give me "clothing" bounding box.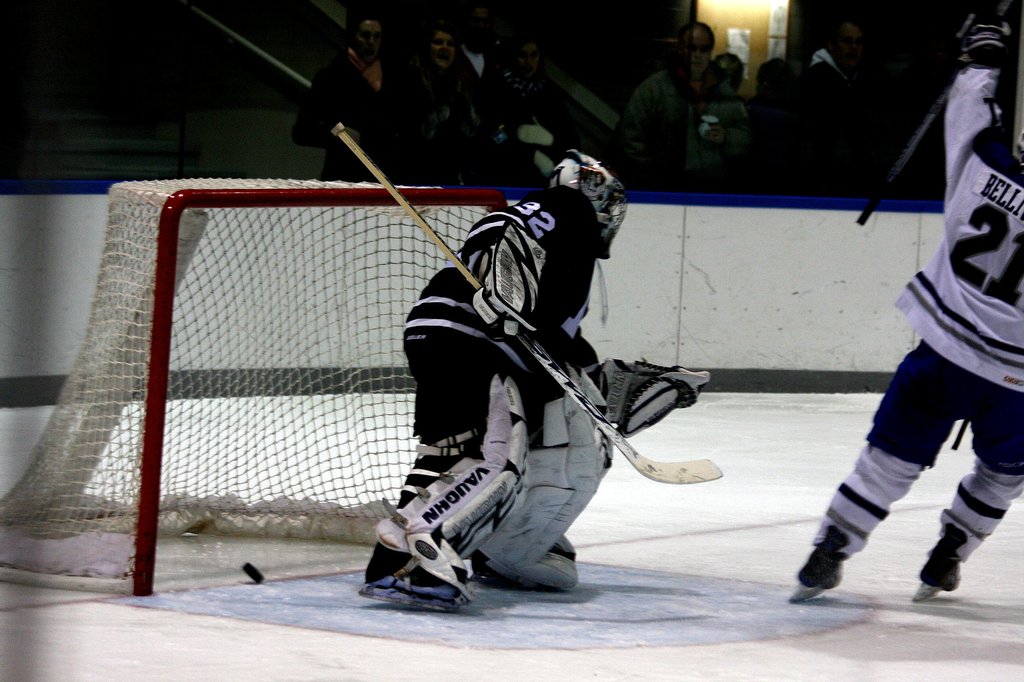
<bbox>828, 46, 1018, 615</bbox>.
